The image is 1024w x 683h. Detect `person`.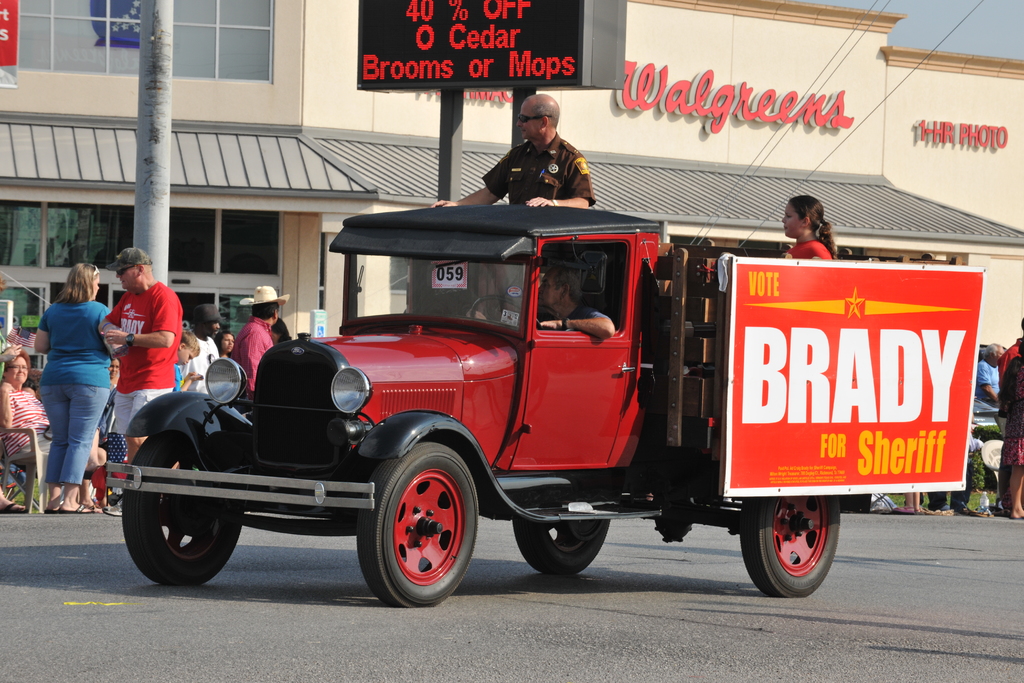
Detection: [35,256,133,509].
